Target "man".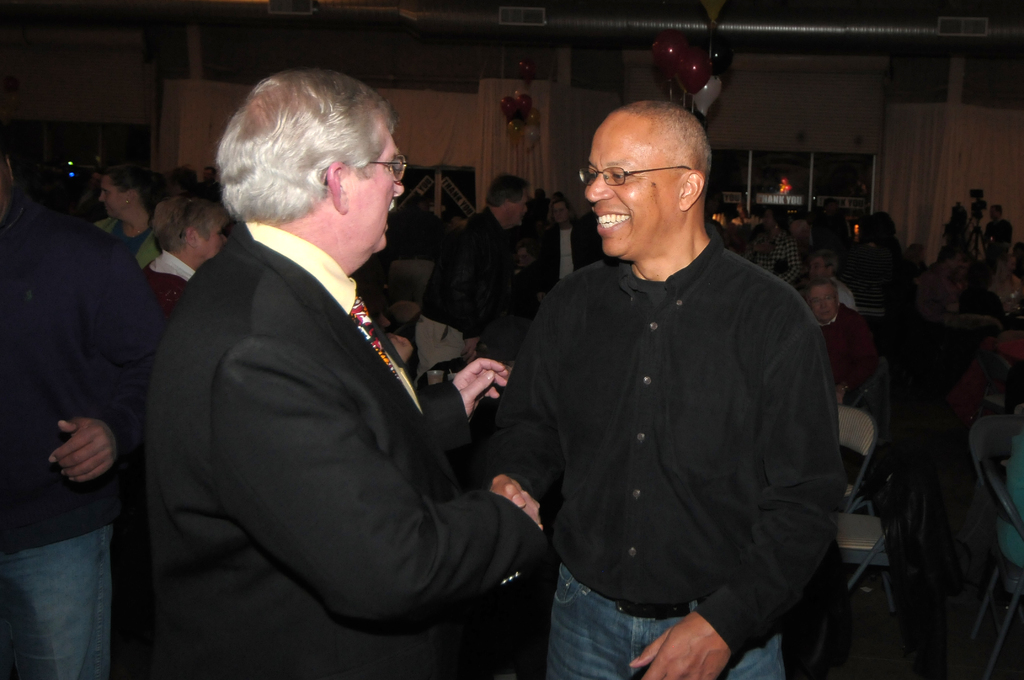
Target region: x1=495, y1=93, x2=862, y2=679.
